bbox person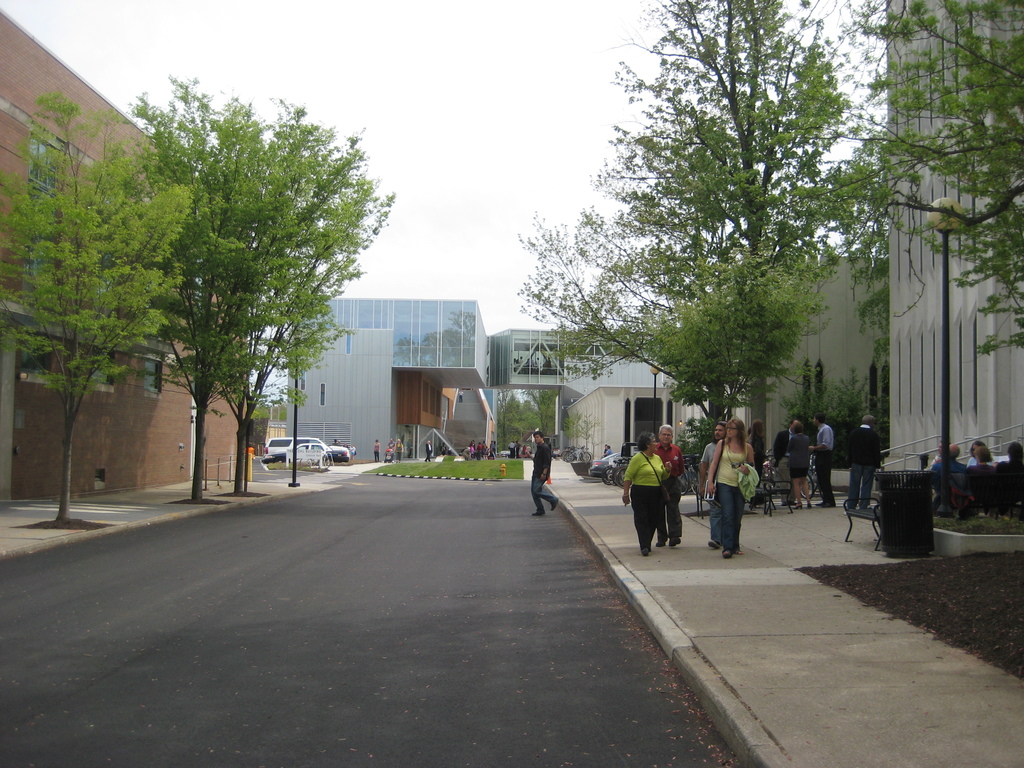
(left=426, top=441, right=432, bottom=463)
